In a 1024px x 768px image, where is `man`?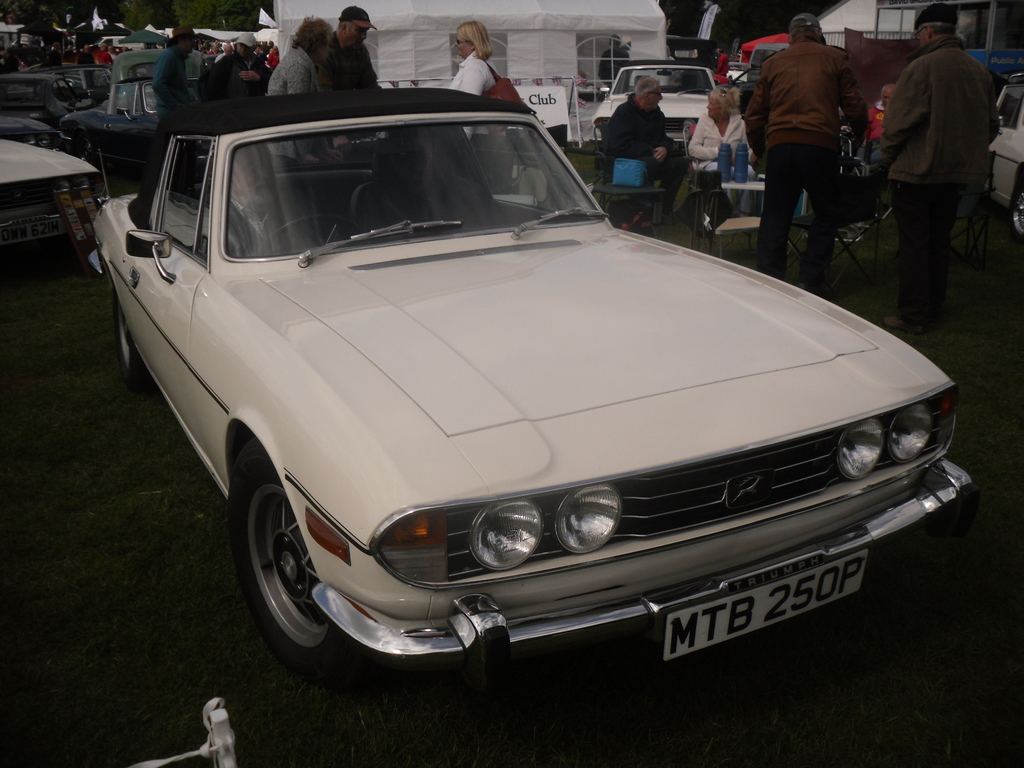
bbox(878, 7, 1004, 330).
